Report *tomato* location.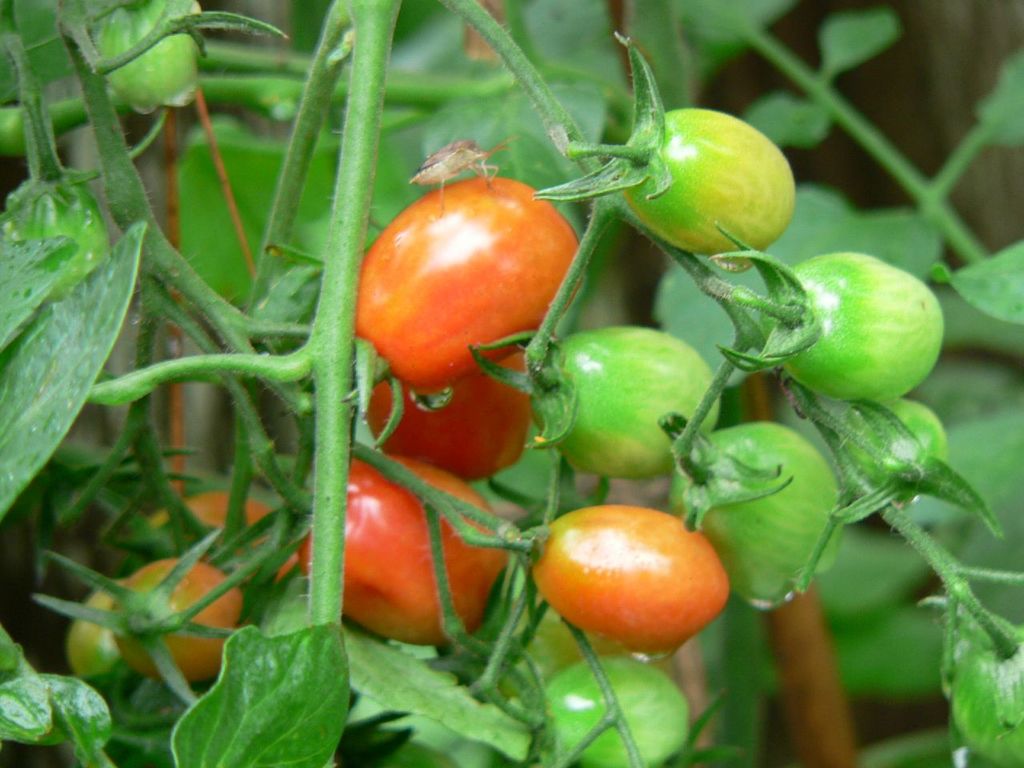
Report: (150, 493, 294, 583).
